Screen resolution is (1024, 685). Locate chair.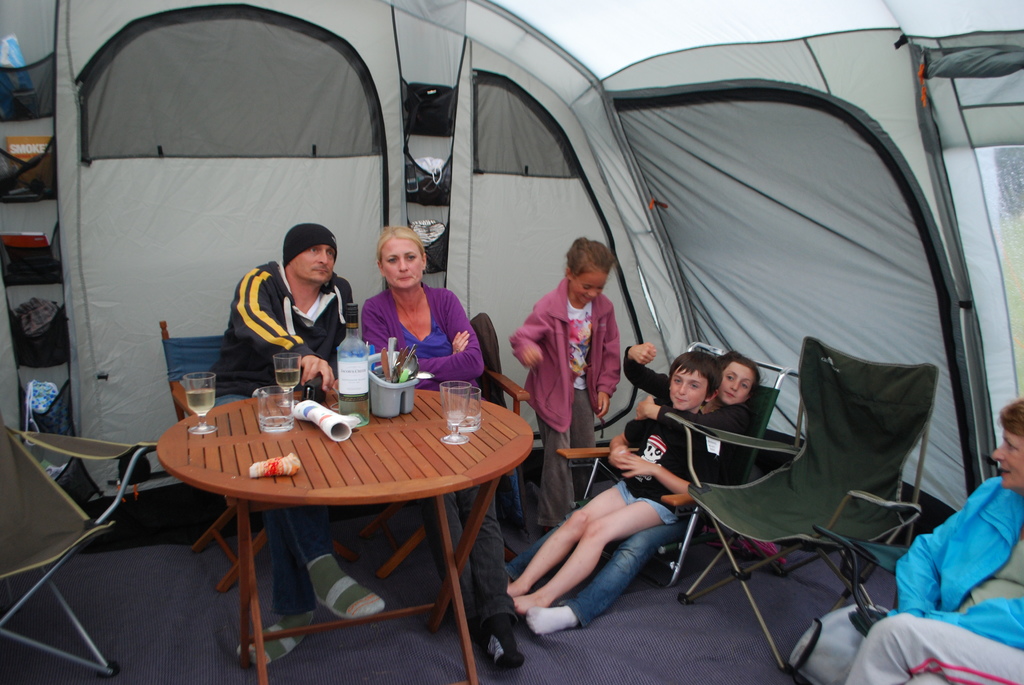
BBox(0, 425, 157, 681).
